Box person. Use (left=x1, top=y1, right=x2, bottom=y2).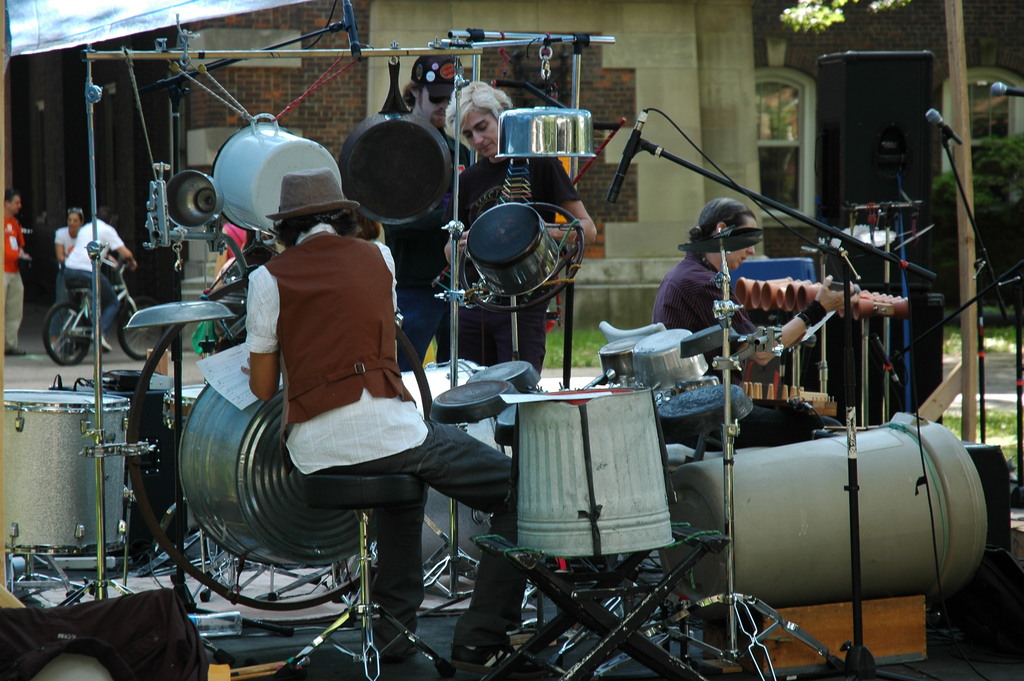
(left=650, top=209, right=822, bottom=448).
